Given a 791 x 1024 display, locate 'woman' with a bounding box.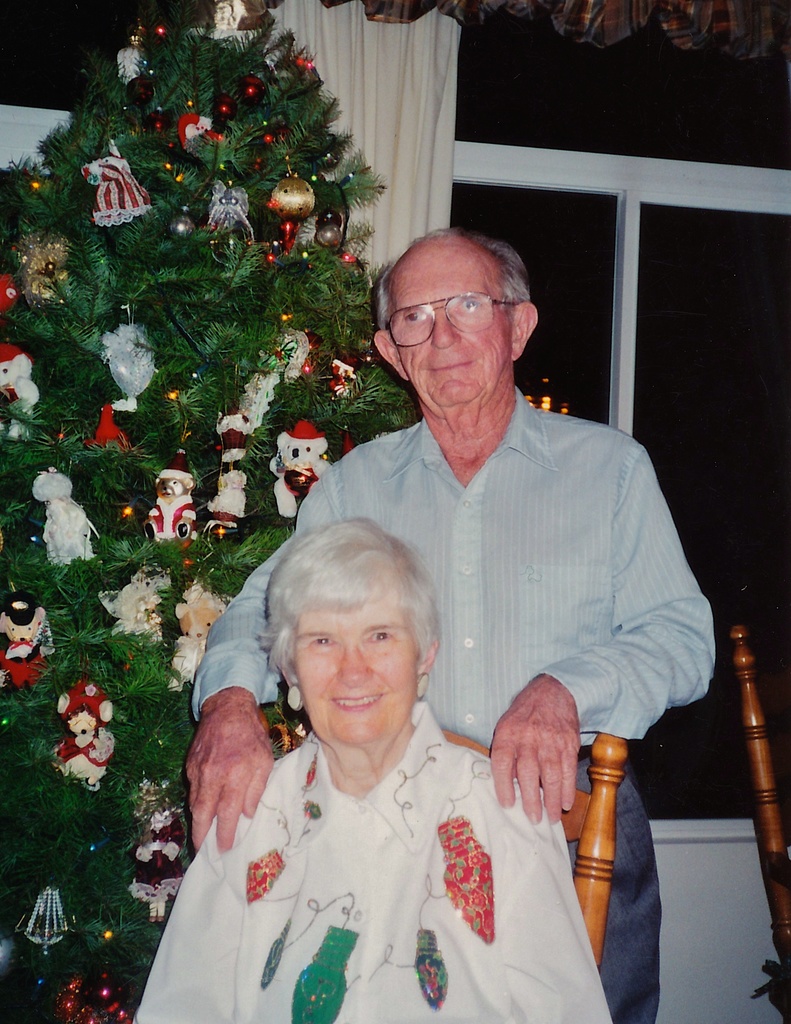
Located: region(122, 516, 618, 1023).
